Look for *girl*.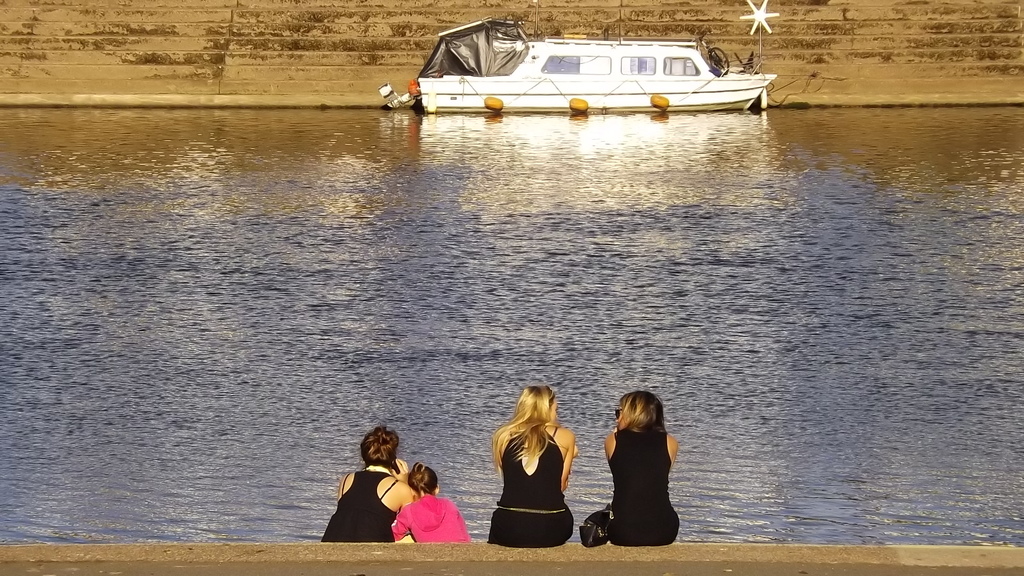
Found: [x1=396, y1=466, x2=473, y2=547].
